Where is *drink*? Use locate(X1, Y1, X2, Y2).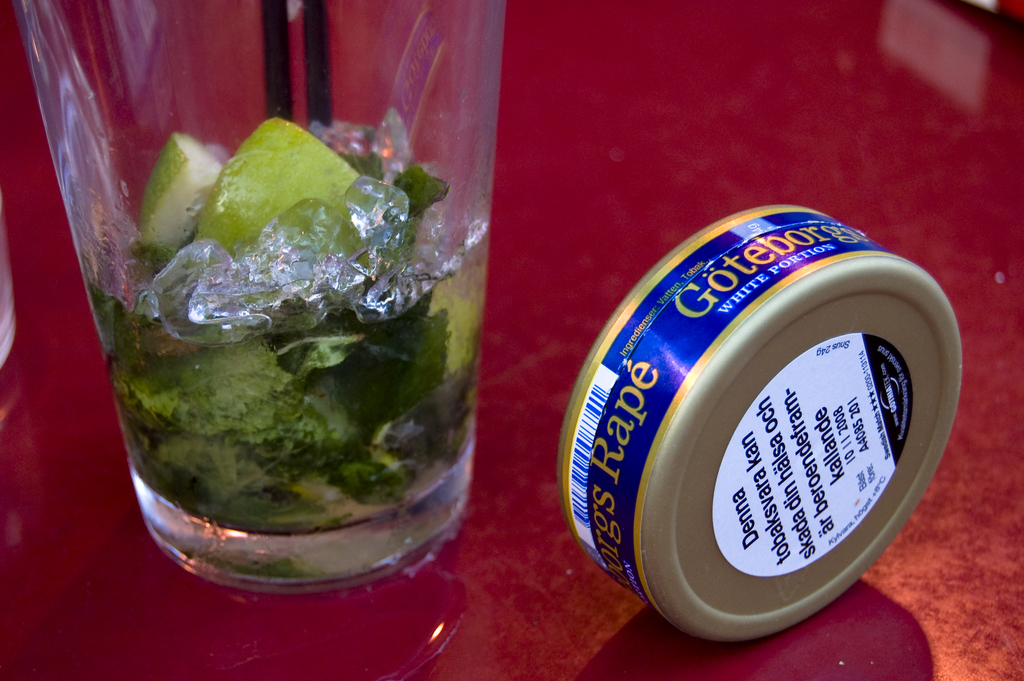
locate(86, 111, 489, 528).
